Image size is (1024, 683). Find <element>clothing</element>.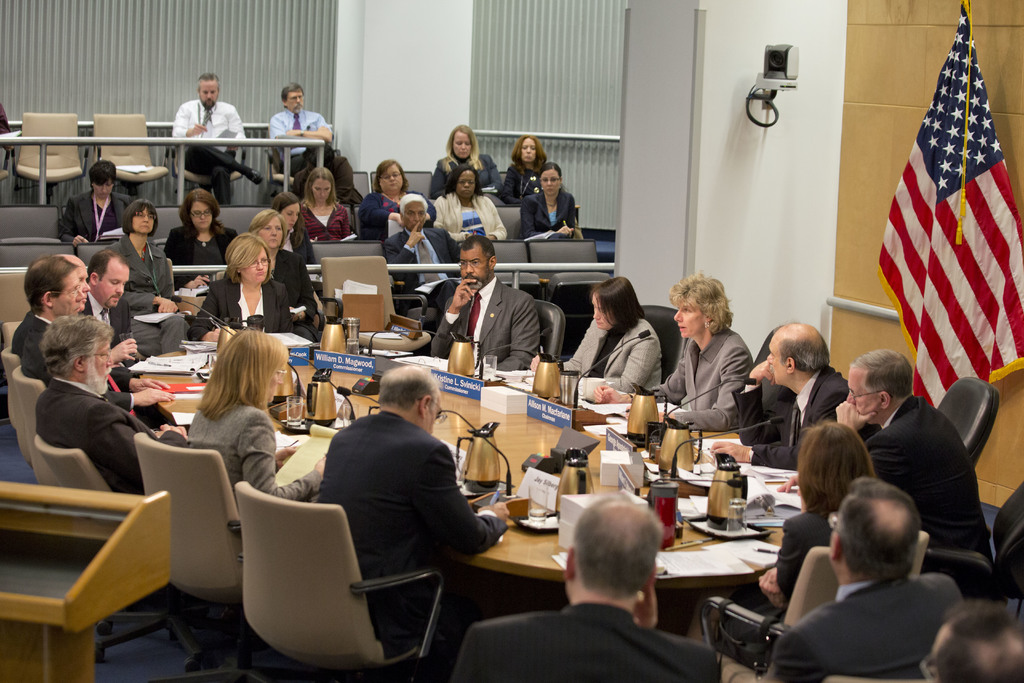
locate(499, 163, 541, 202).
